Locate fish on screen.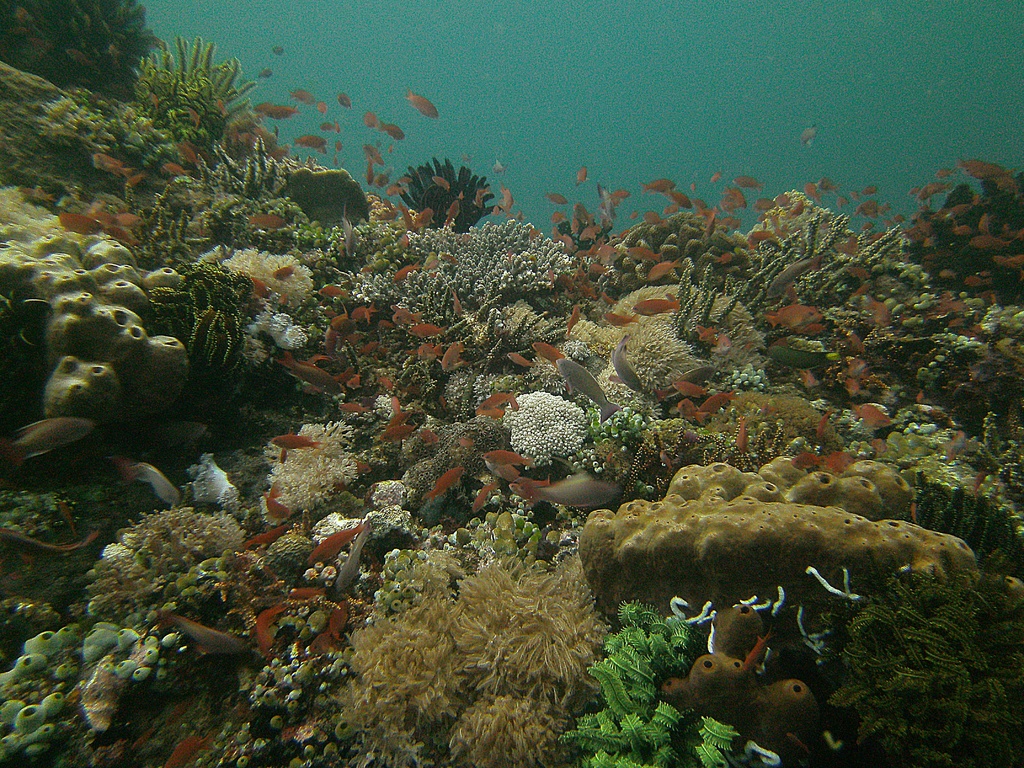
On screen at 275/349/345/396.
